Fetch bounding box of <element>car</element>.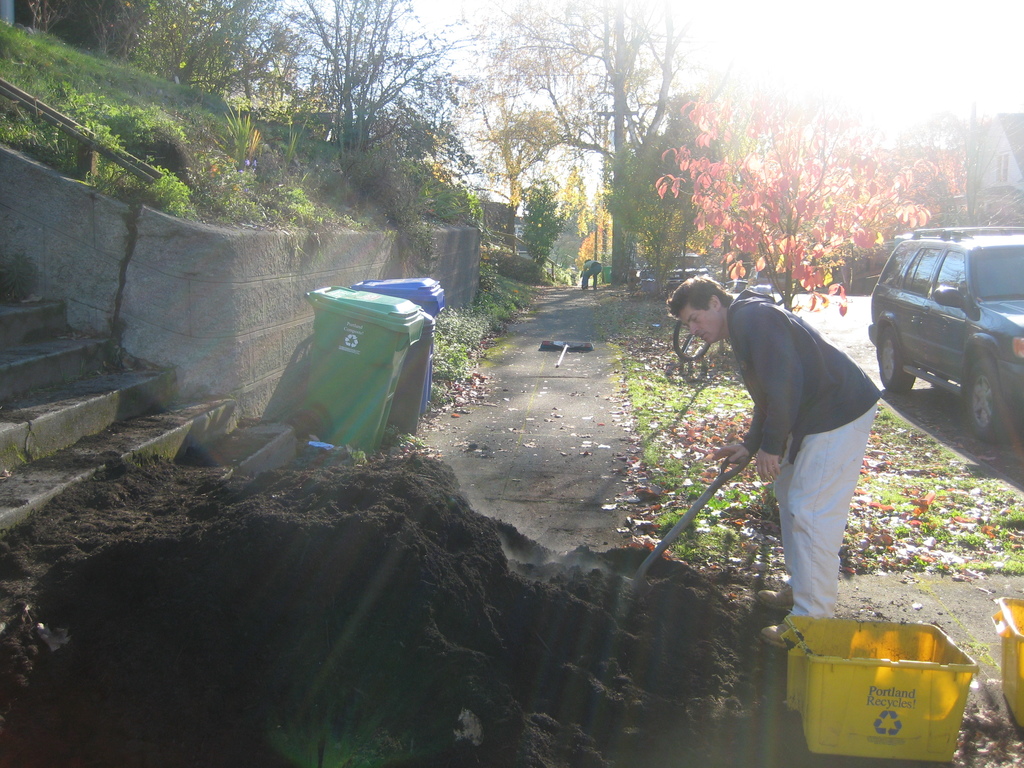
Bbox: box=[866, 211, 1021, 438].
